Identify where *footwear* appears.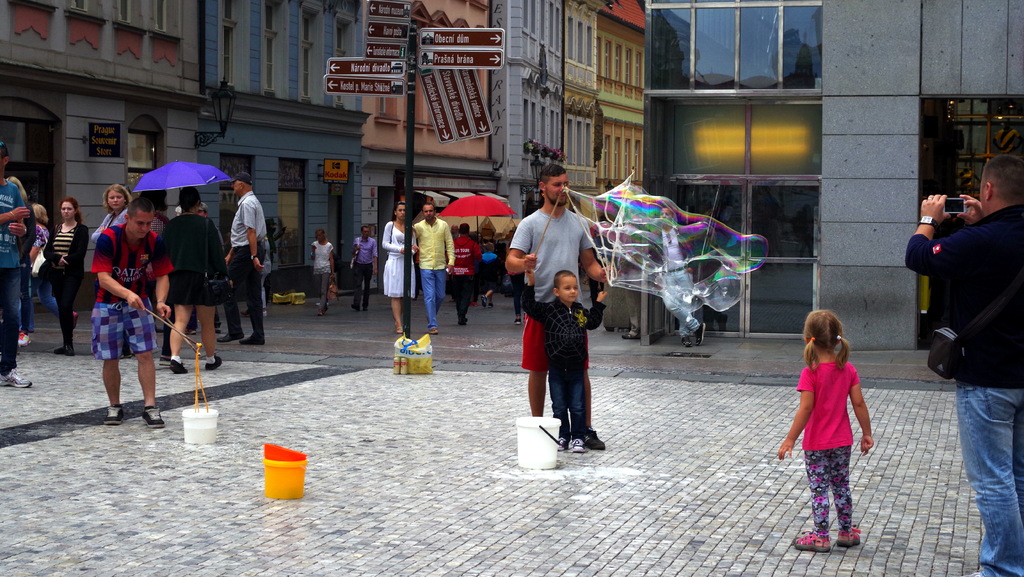
Appears at (x1=792, y1=533, x2=833, y2=550).
